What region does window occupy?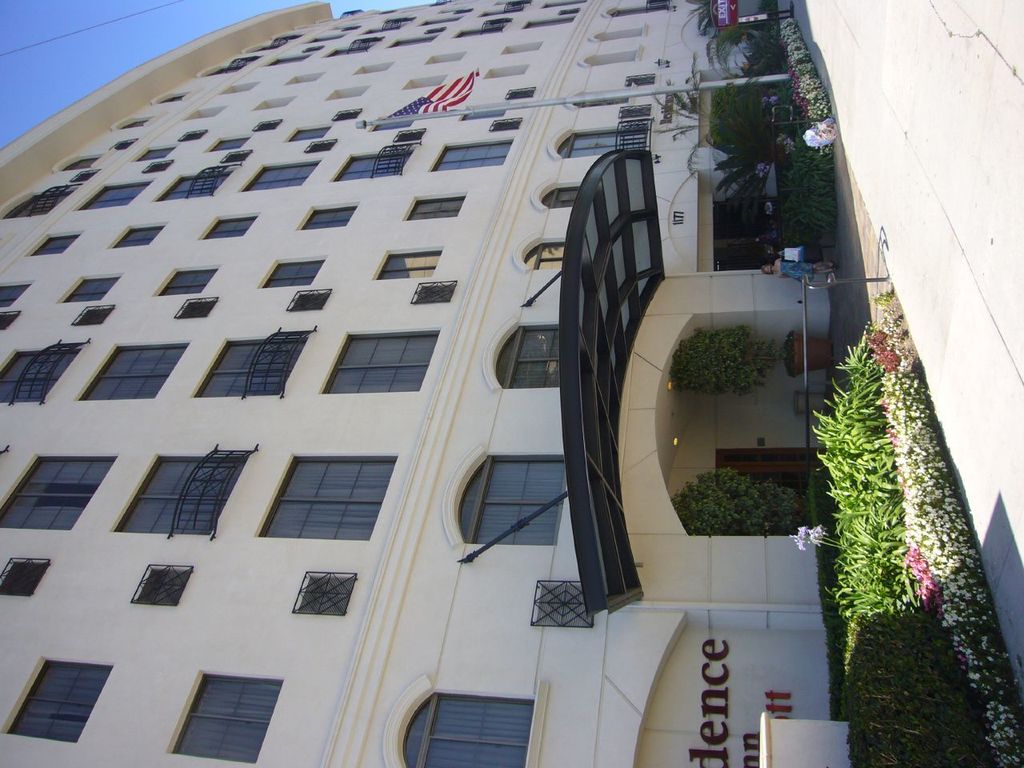
locate(142, 158, 170, 174).
